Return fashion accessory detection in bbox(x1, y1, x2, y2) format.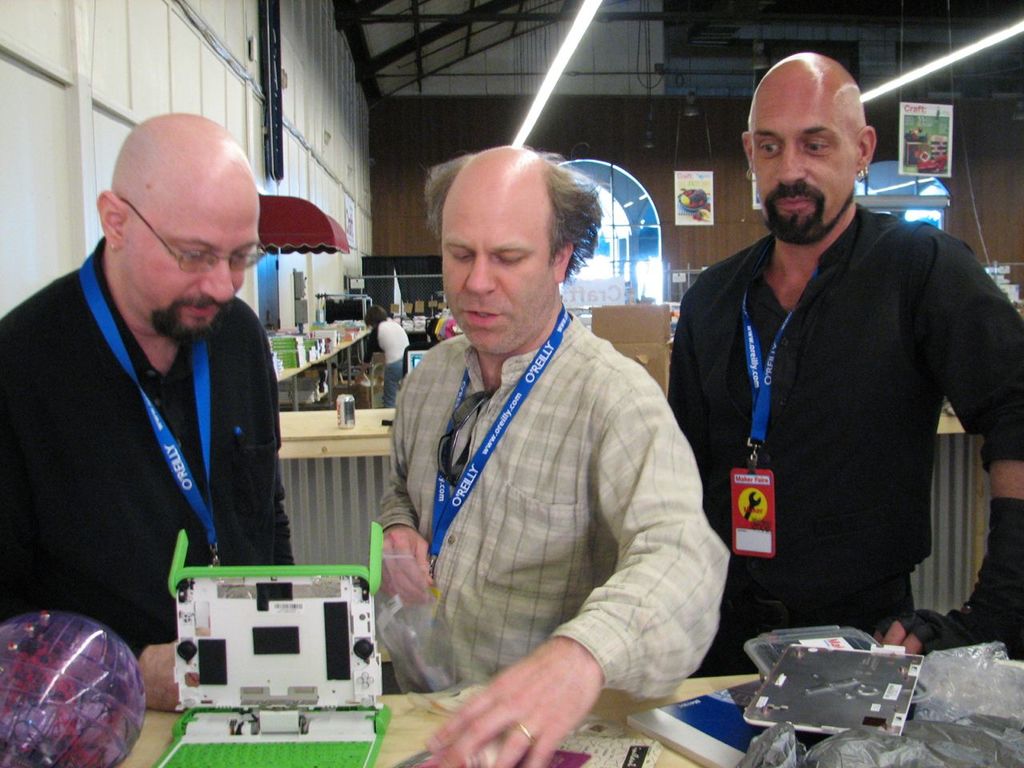
bbox(514, 722, 535, 742).
